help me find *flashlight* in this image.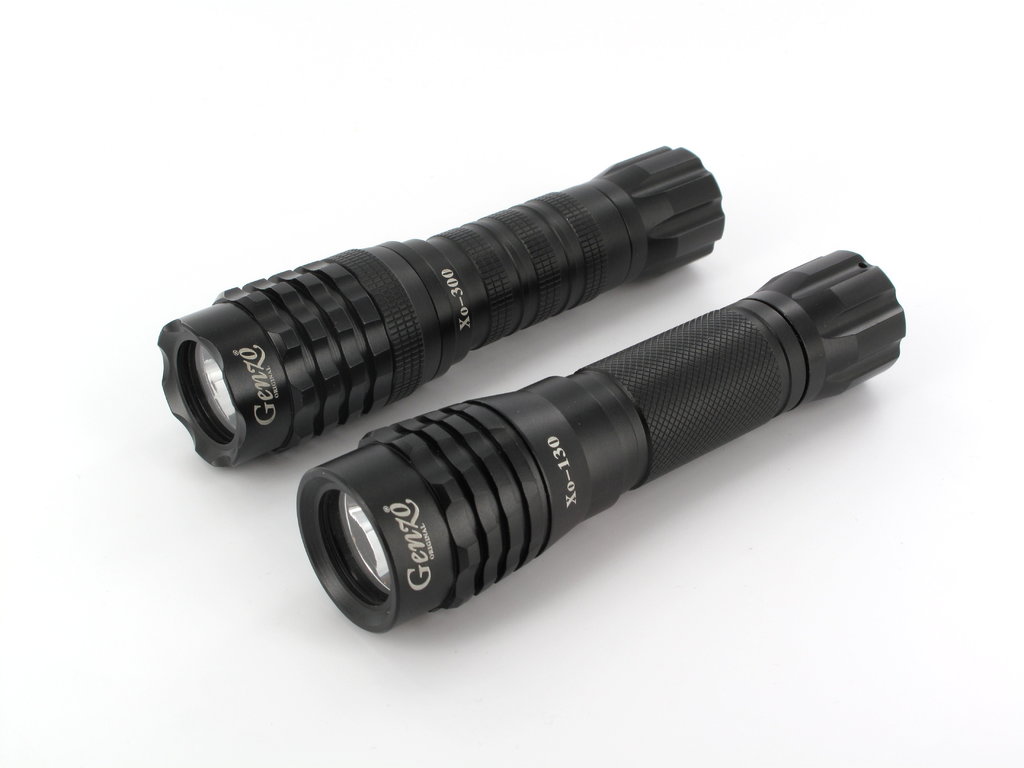
Found it: bbox(154, 129, 726, 481).
